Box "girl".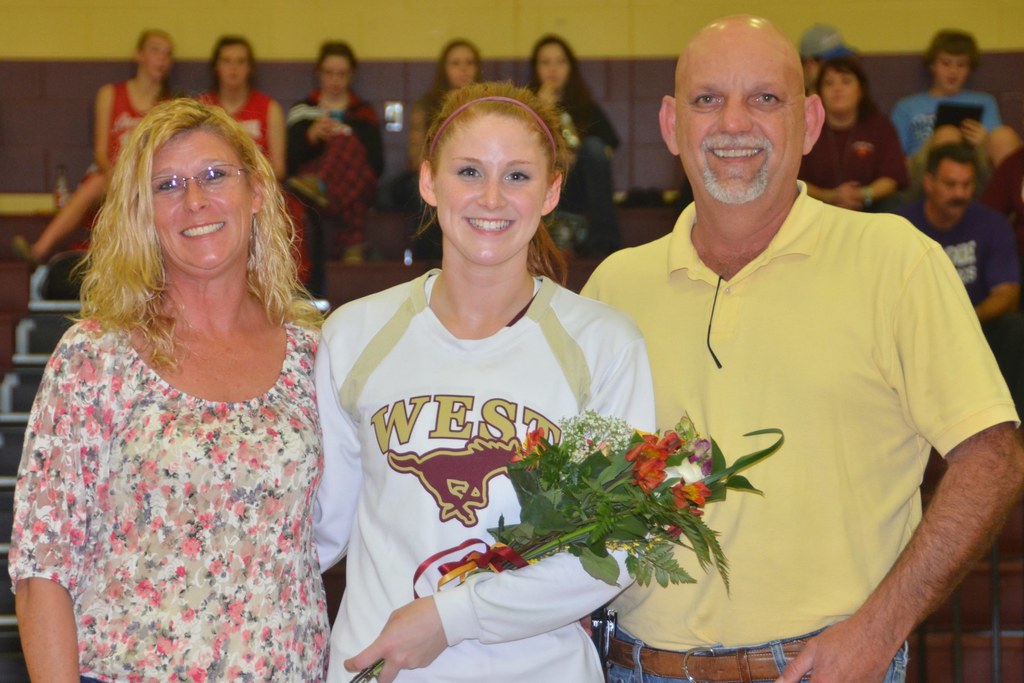
(x1=528, y1=34, x2=620, y2=257).
